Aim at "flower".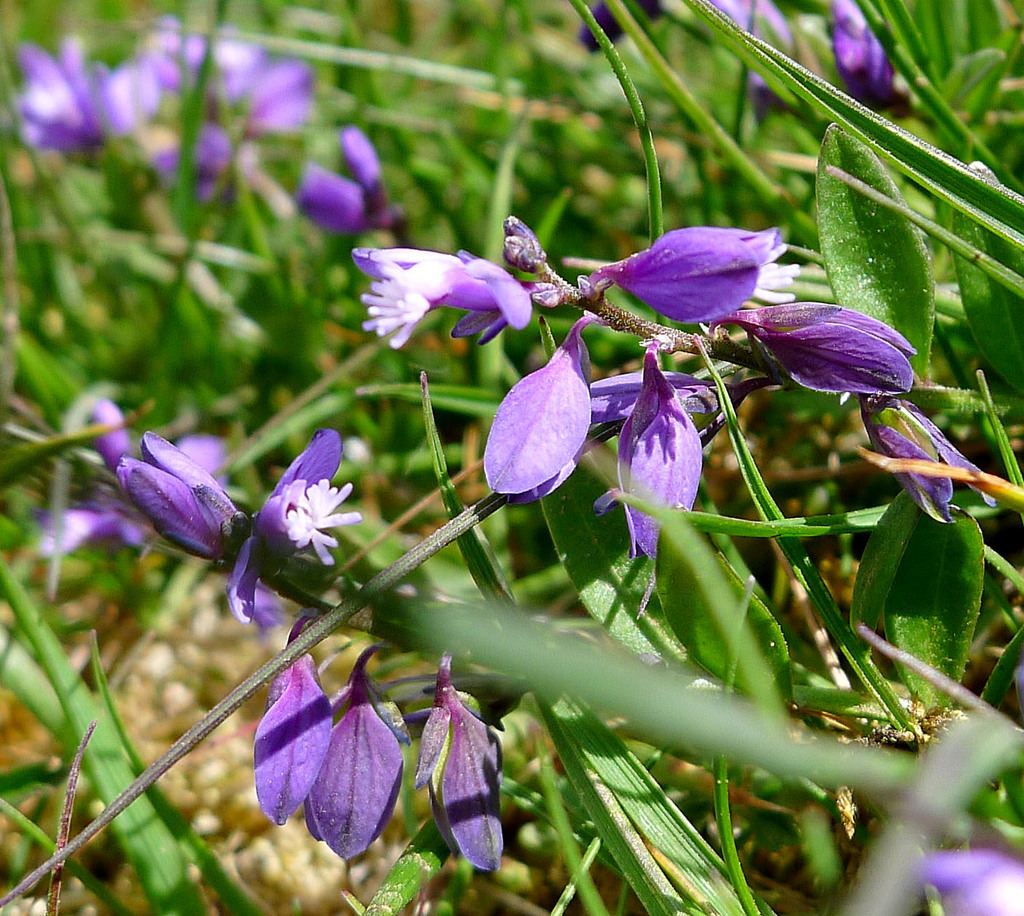
Aimed at BBox(415, 678, 509, 875).
